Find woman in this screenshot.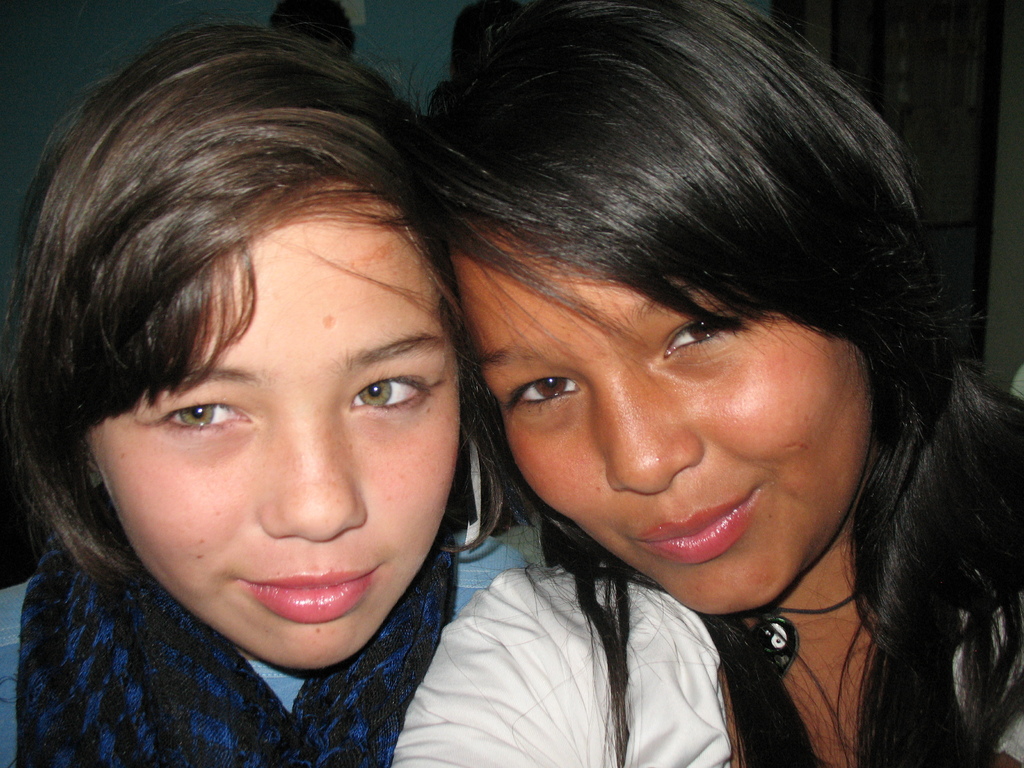
The bounding box for woman is (x1=336, y1=10, x2=1012, y2=762).
